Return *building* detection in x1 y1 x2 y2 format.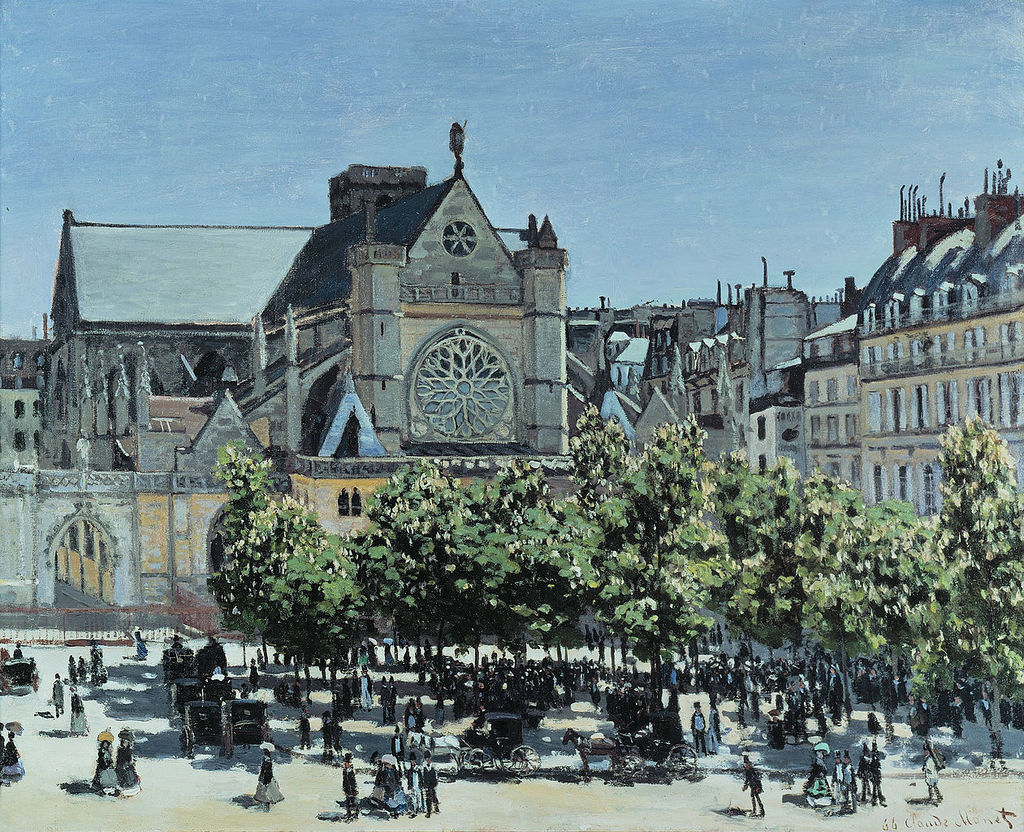
789 184 1023 622.
